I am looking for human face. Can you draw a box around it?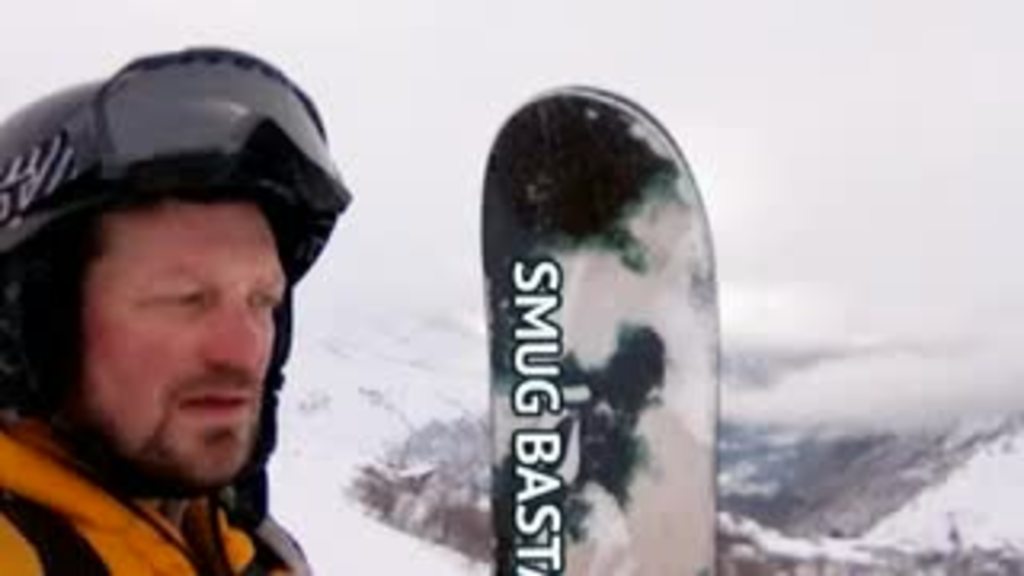
Sure, the bounding box is 58,198,298,493.
